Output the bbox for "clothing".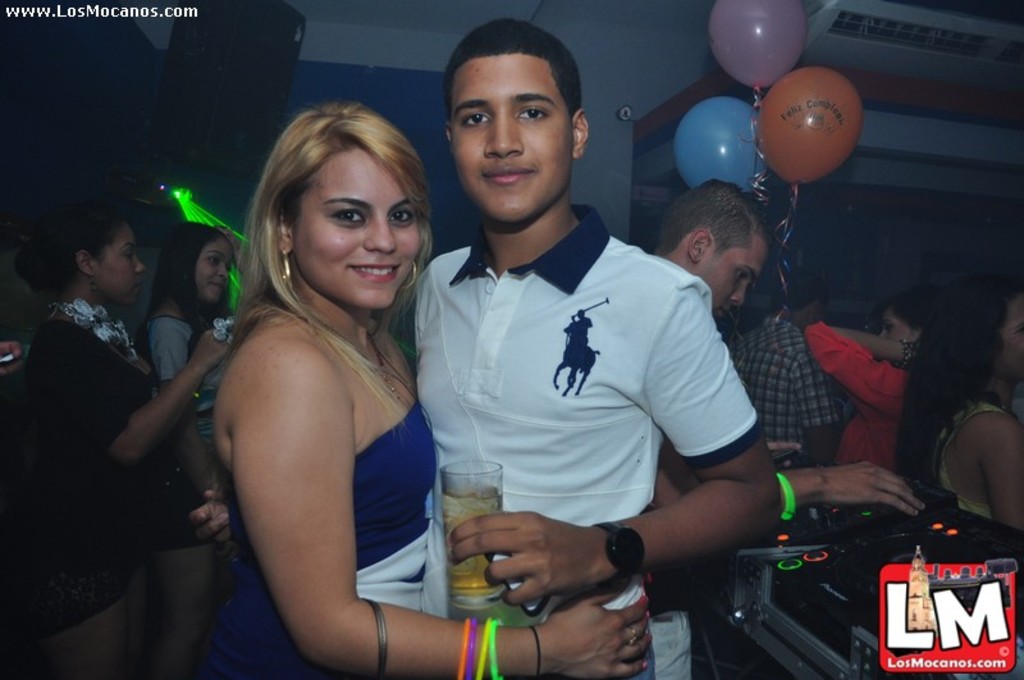
195 388 445 679.
